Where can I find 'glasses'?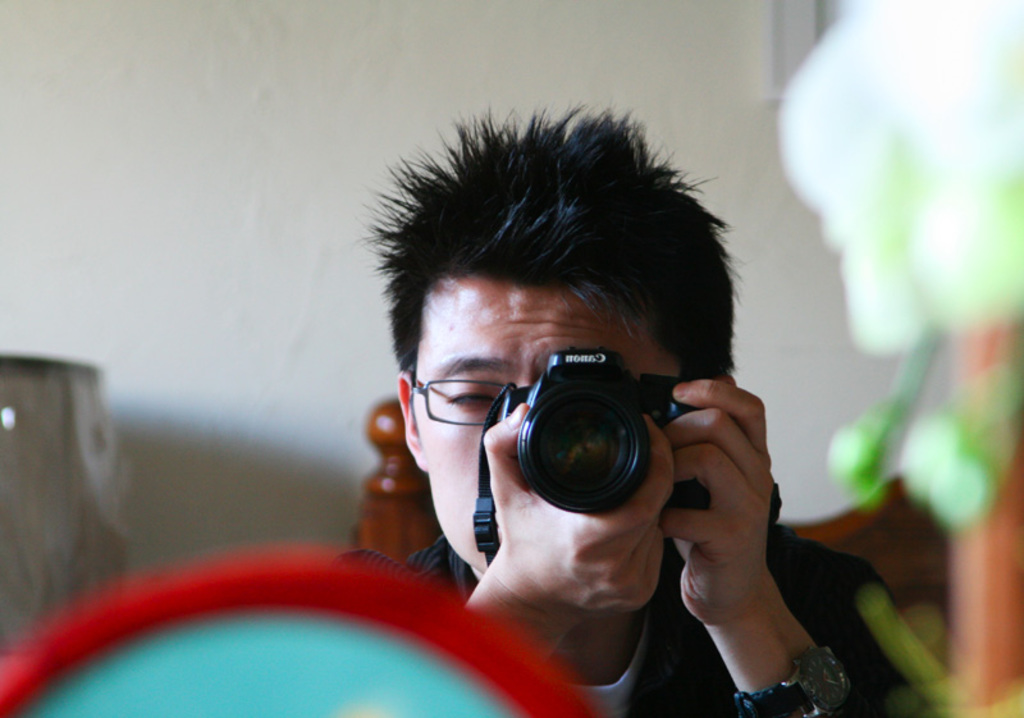
You can find it at {"left": 404, "top": 369, "right": 512, "bottom": 443}.
